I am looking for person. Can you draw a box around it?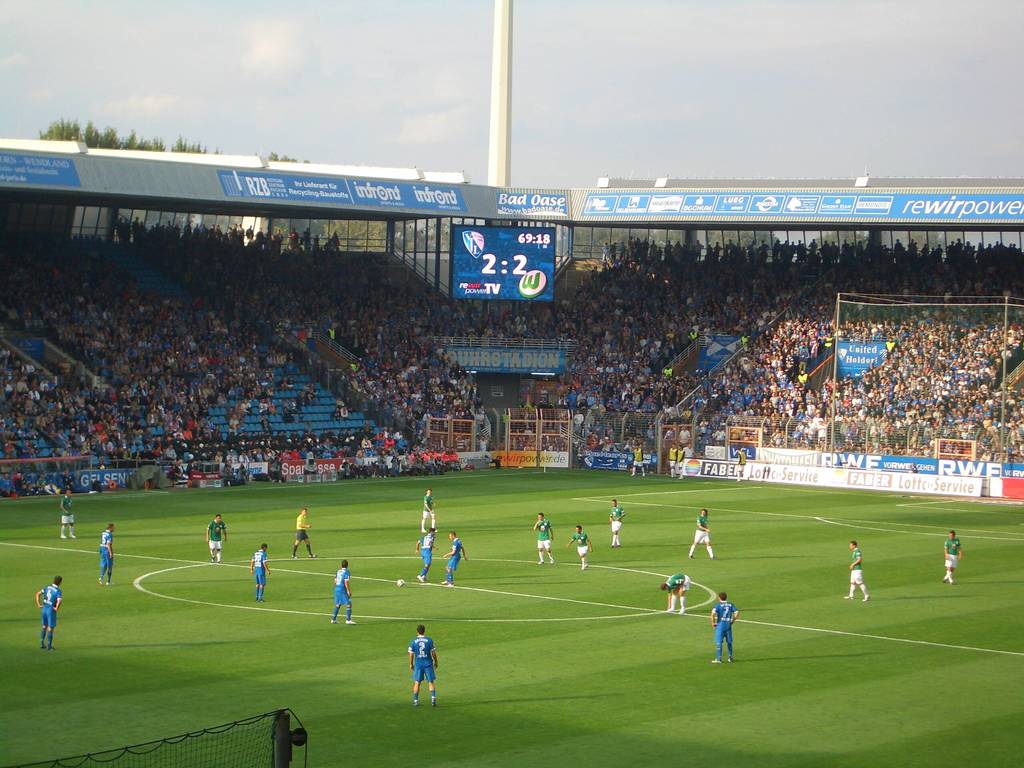
Sure, the bounding box is 404:625:440:705.
